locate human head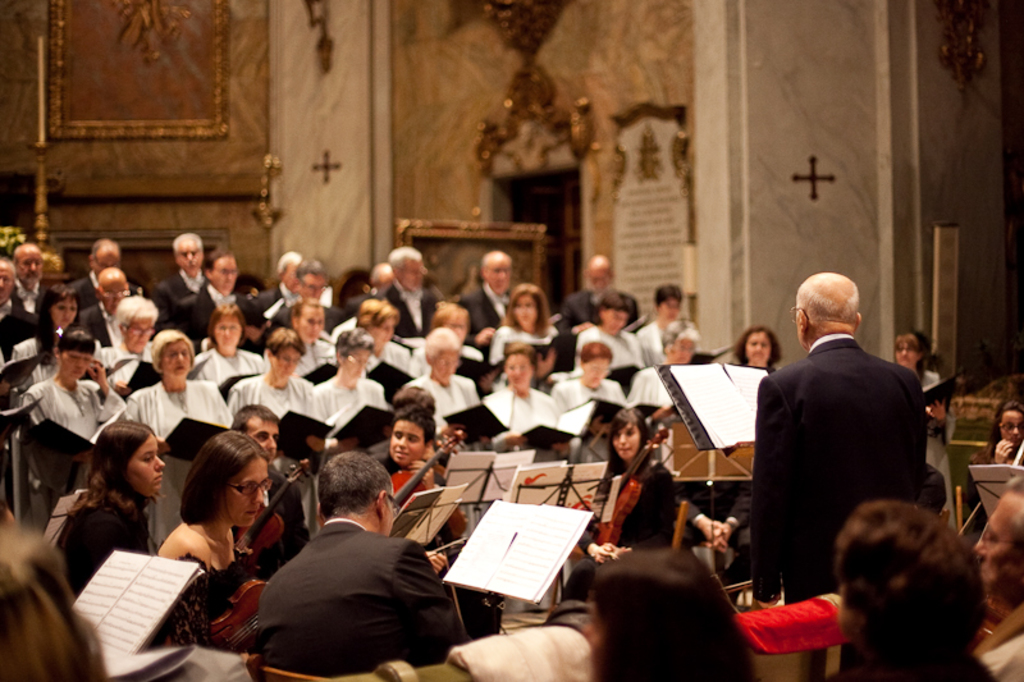
locate(480, 256, 512, 288)
